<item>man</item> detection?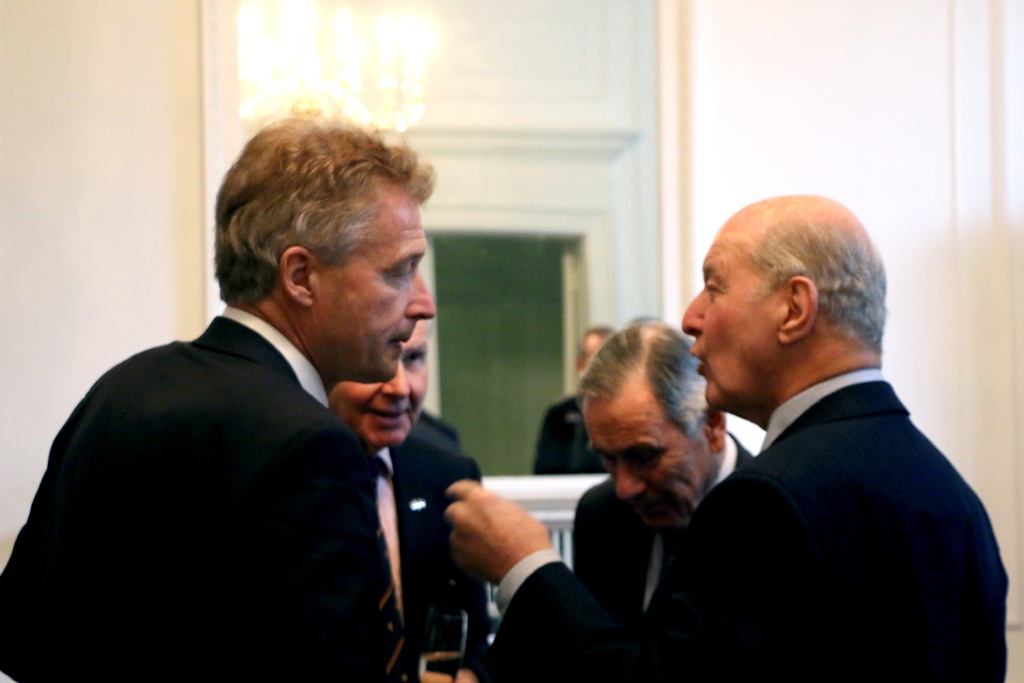
332 318 483 682
